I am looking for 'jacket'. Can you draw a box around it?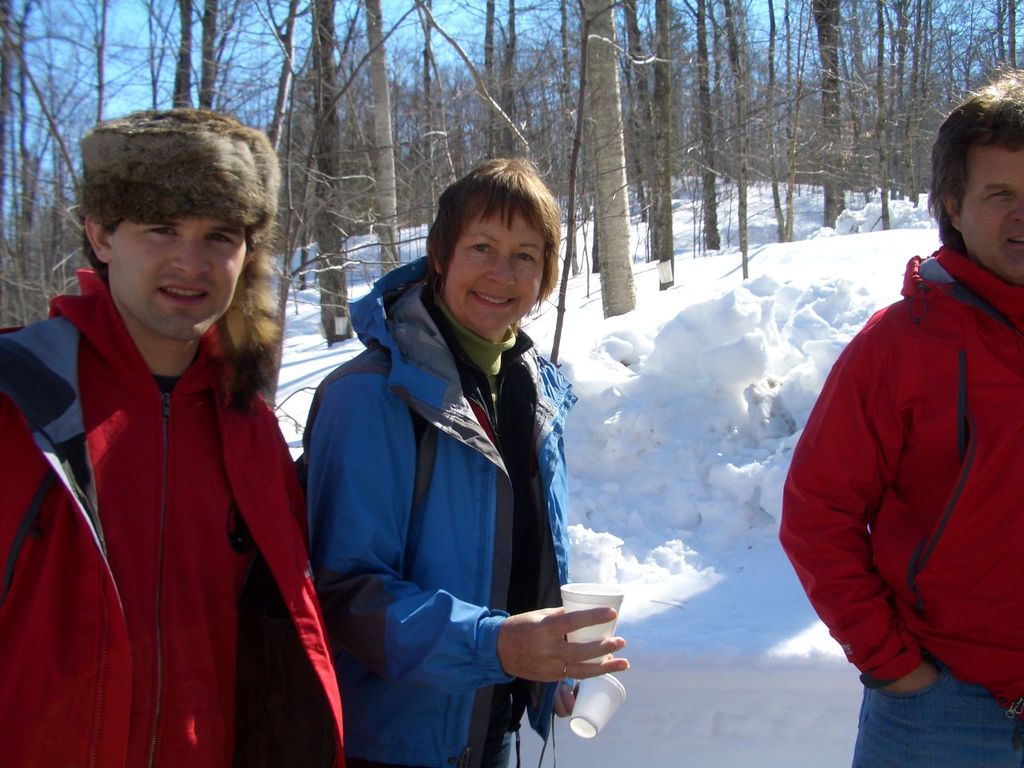
Sure, the bounding box is bbox=[301, 254, 573, 767].
